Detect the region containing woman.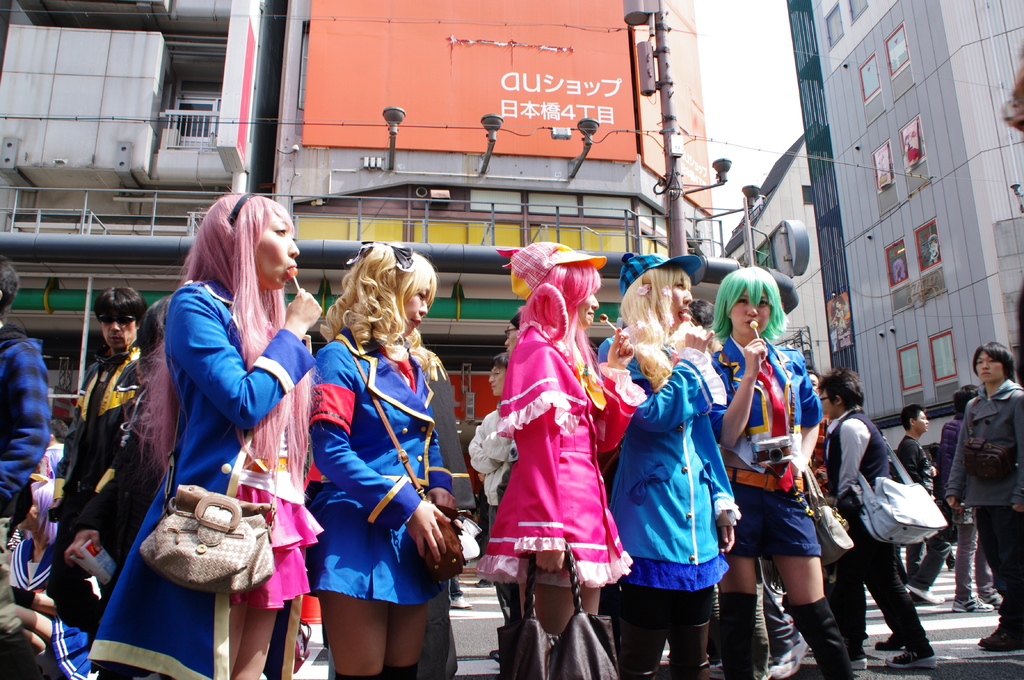
l=463, t=352, r=520, b=660.
